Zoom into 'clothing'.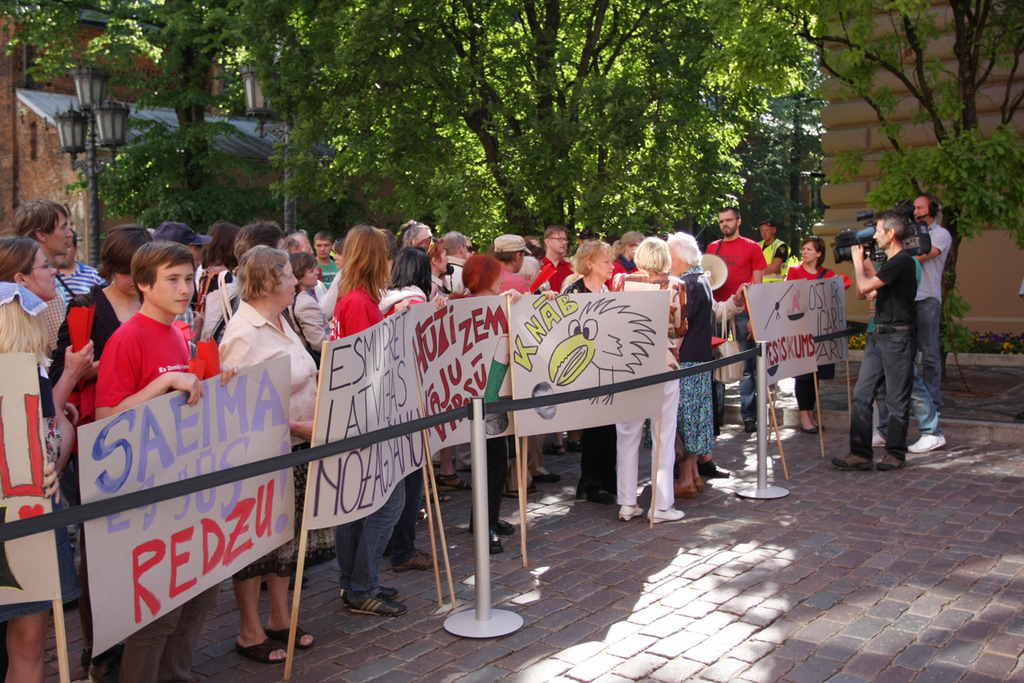
Zoom target: select_region(611, 270, 683, 514).
